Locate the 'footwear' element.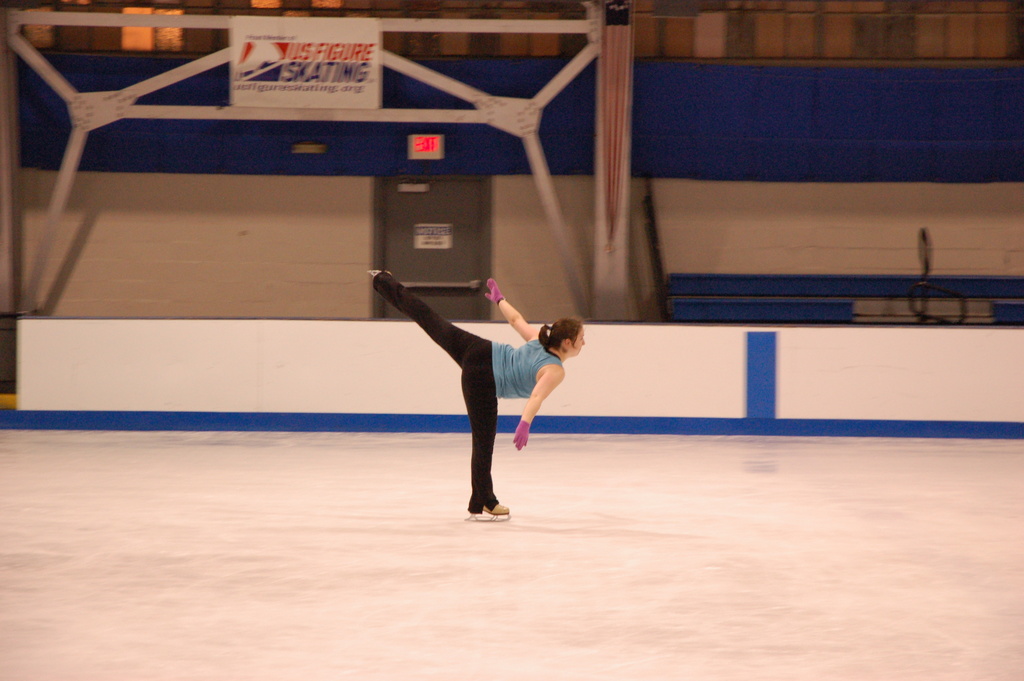
Element bbox: bbox=[470, 498, 509, 519].
